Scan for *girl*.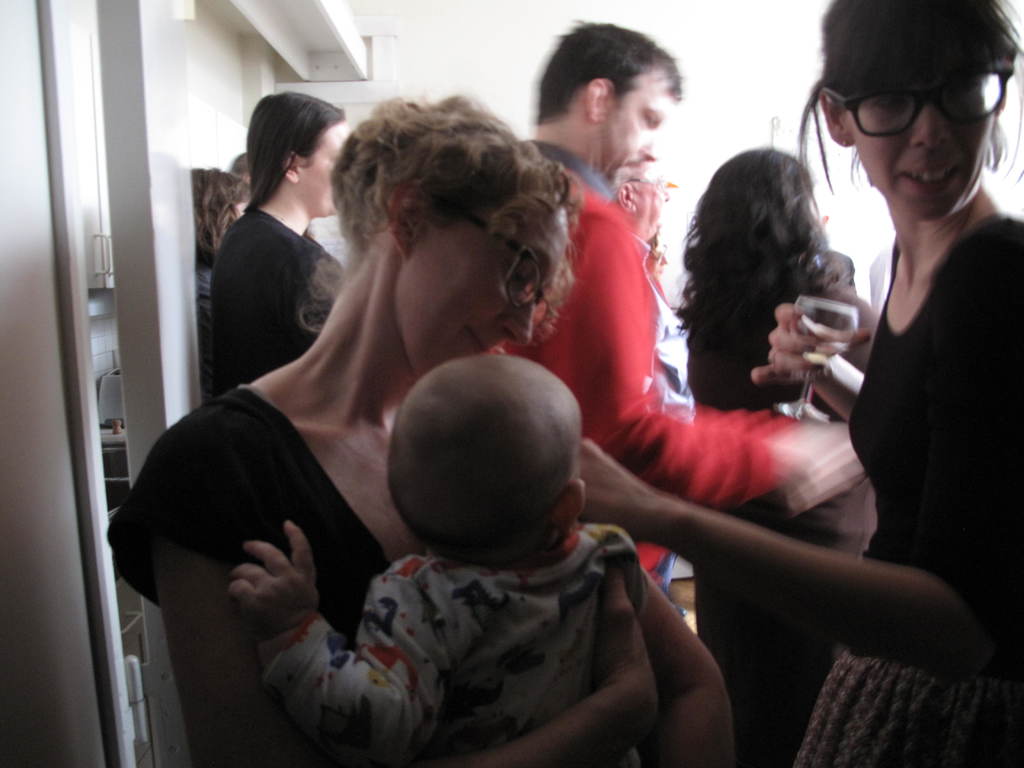
Scan result: 106:88:733:767.
